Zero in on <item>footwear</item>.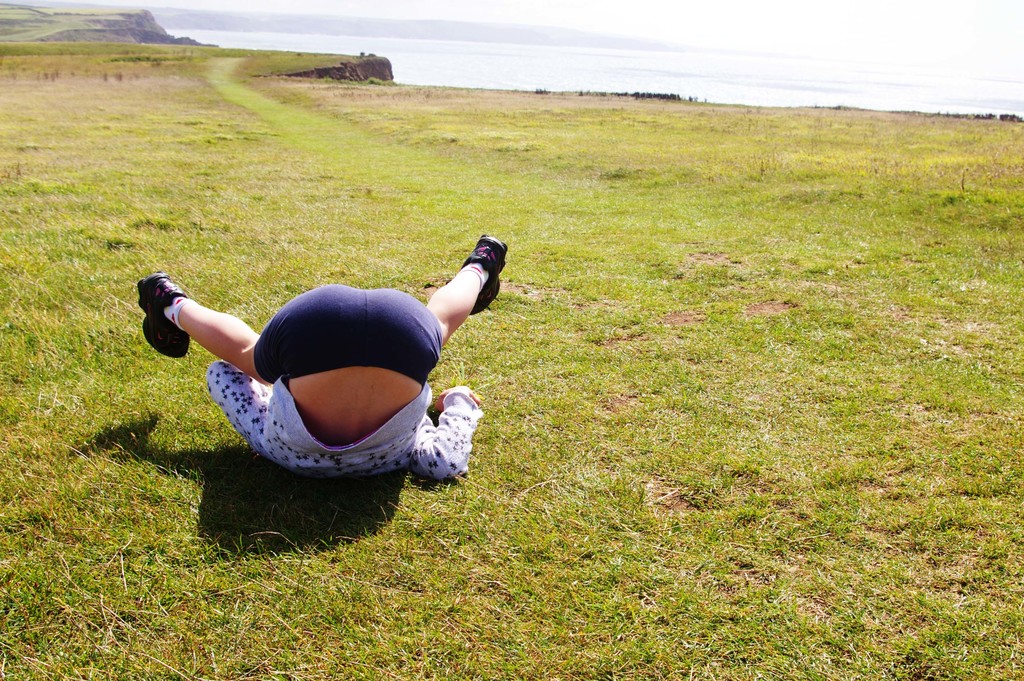
Zeroed in: bbox=(140, 274, 189, 359).
